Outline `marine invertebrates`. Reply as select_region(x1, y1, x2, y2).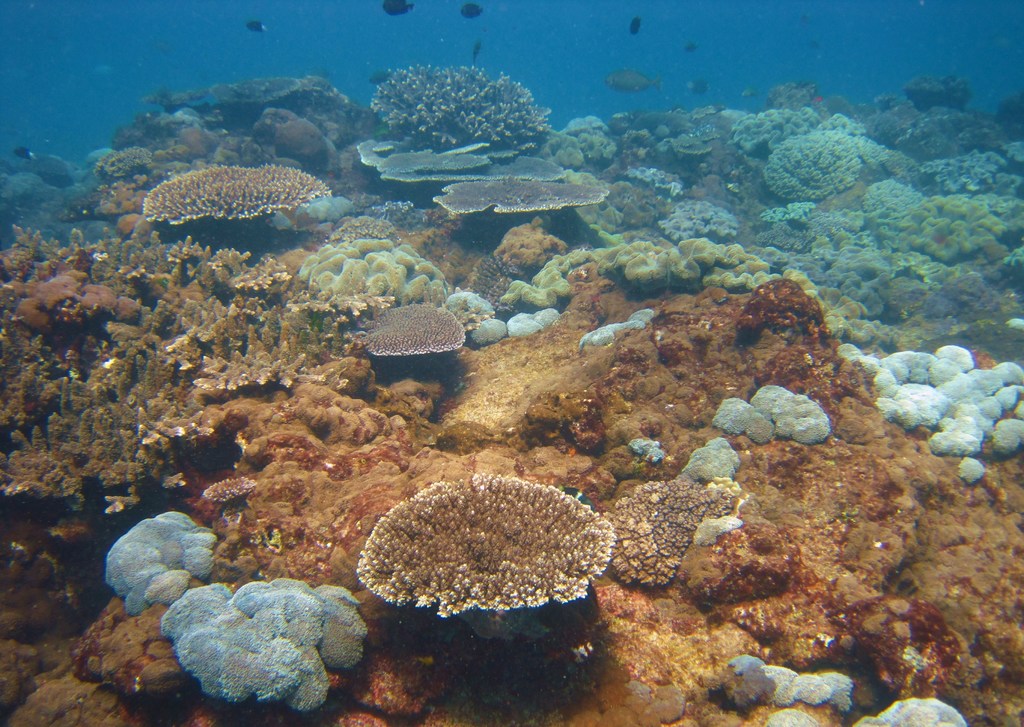
select_region(652, 187, 746, 250).
